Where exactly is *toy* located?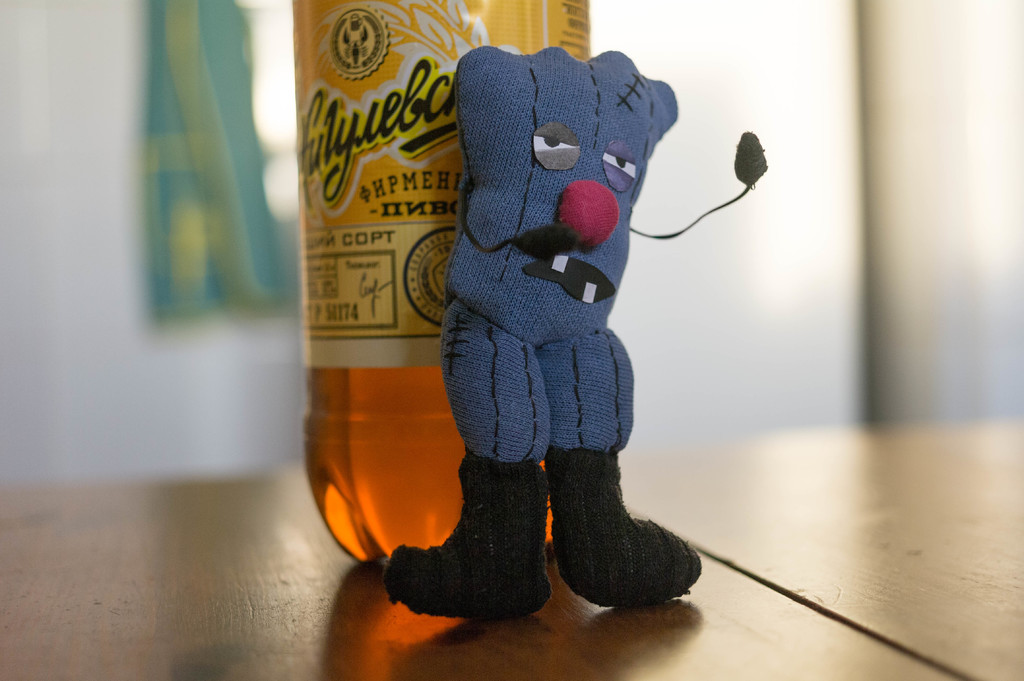
Its bounding box is bbox(369, 47, 717, 630).
